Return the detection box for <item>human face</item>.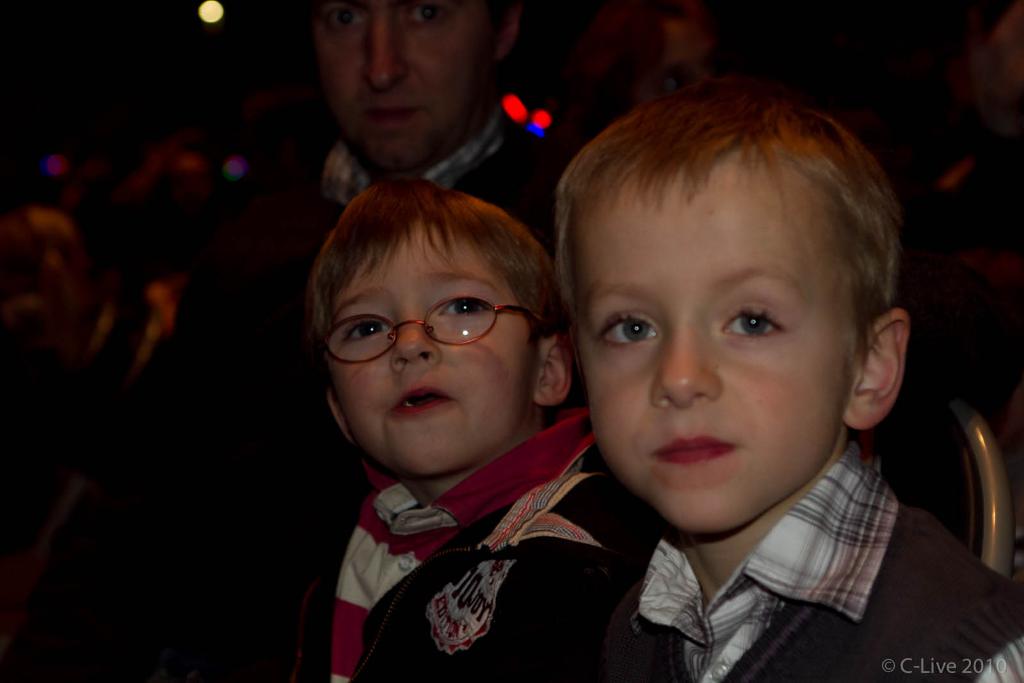
319/0/477/163.
